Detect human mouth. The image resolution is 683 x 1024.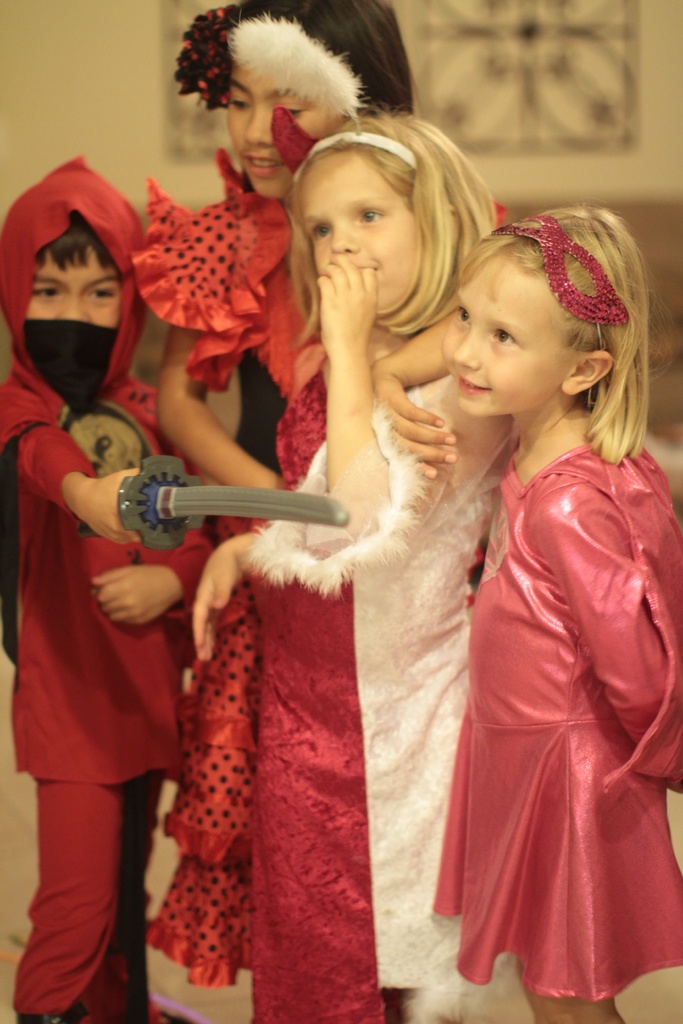
{"left": 243, "top": 157, "right": 283, "bottom": 175}.
